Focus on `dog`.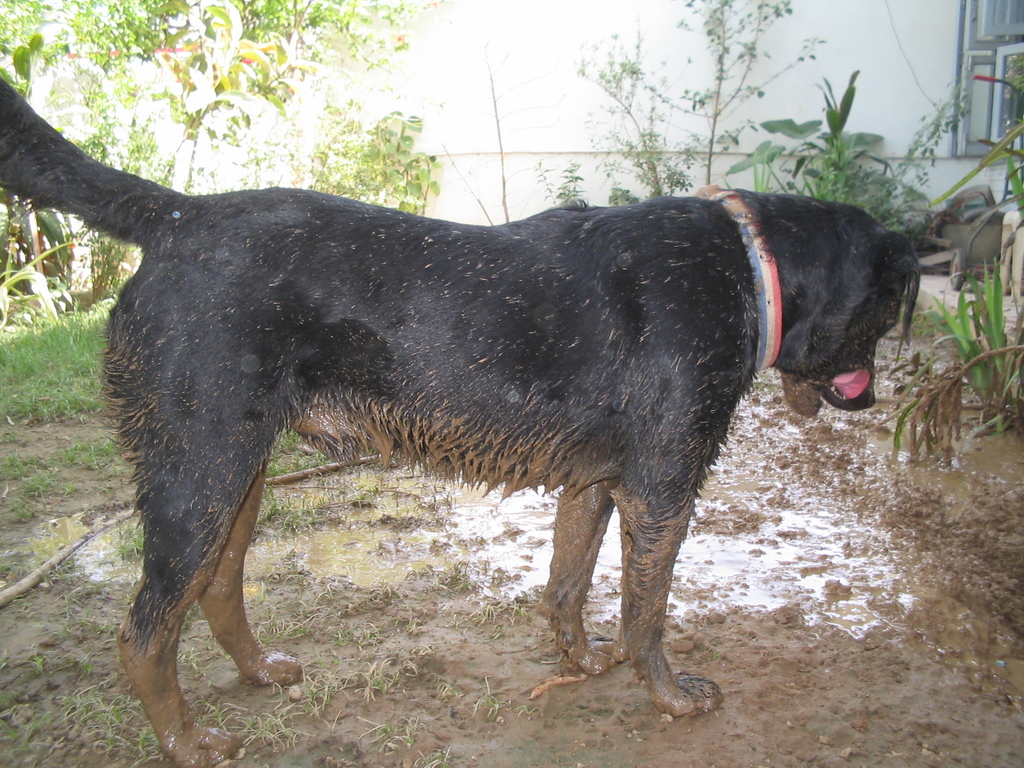
Focused at <bbox>0, 77, 927, 767</bbox>.
